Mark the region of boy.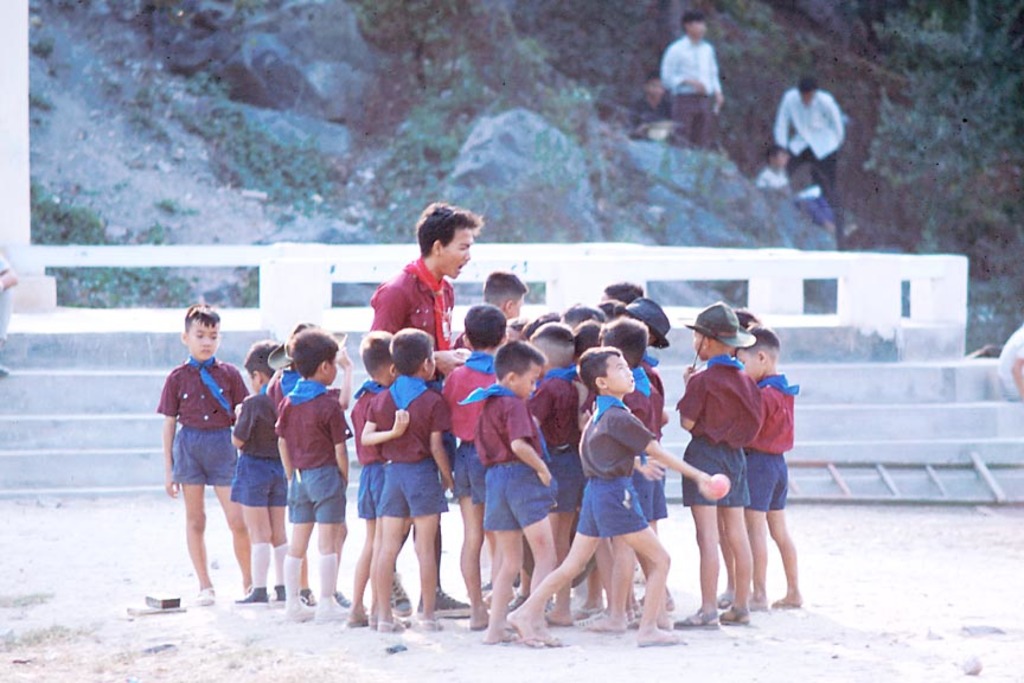
Region: rect(482, 272, 525, 317).
